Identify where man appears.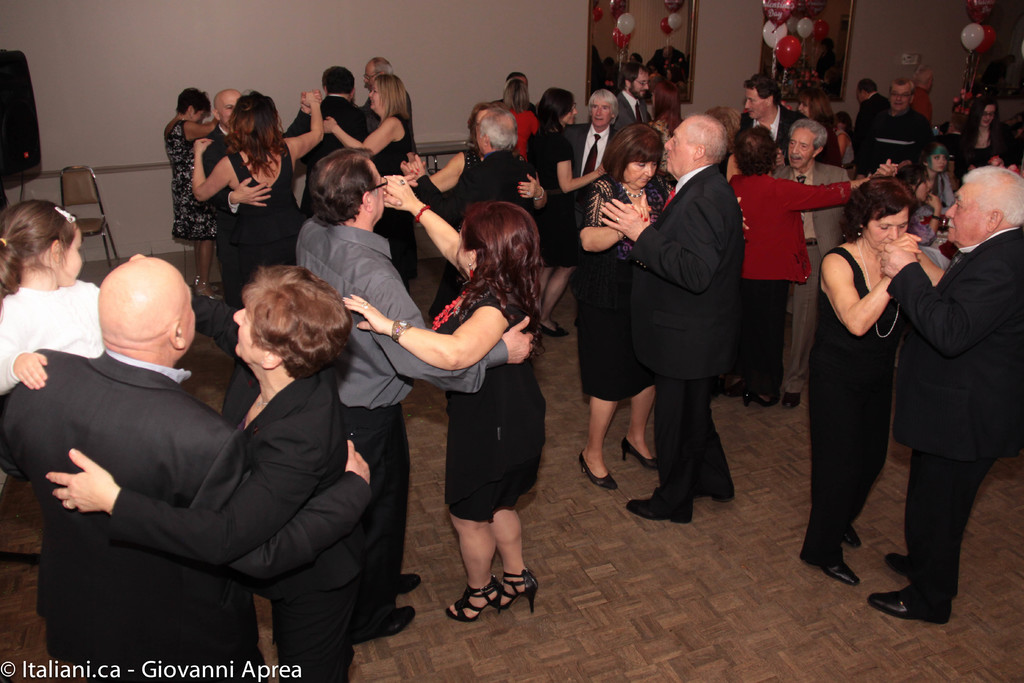
Appears at pyautogui.locateOnScreen(362, 57, 415, 115).
